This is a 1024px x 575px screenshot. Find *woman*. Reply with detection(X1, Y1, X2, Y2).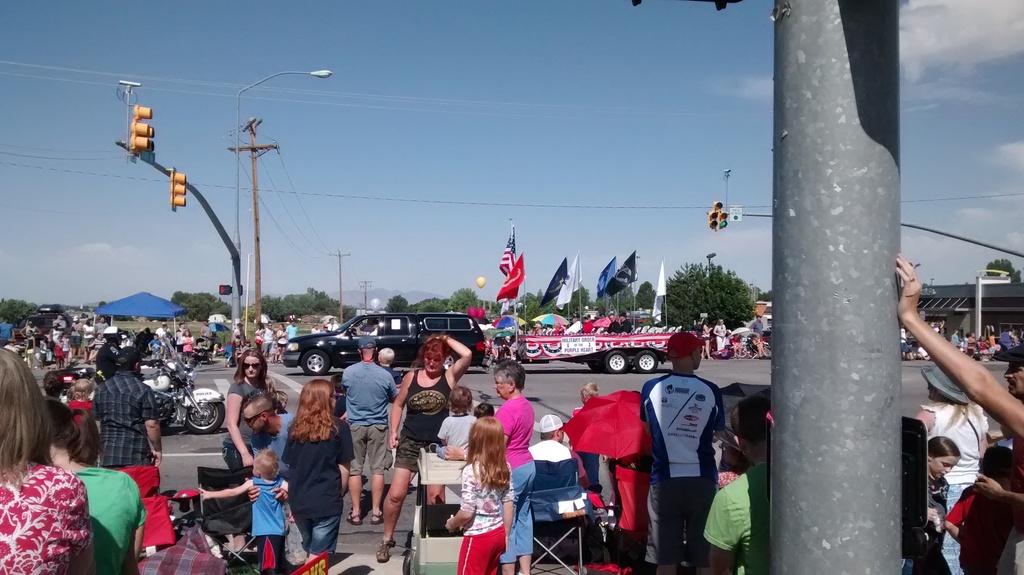
detection(254, 324, 268, 353).
